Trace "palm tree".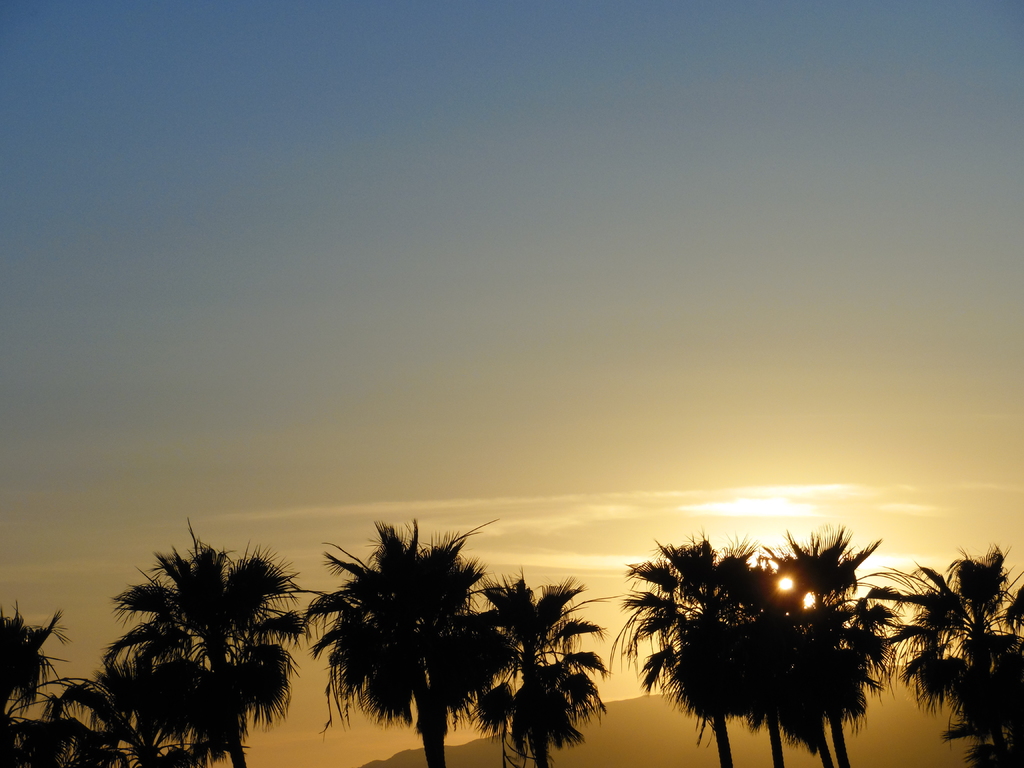
Traced to bbox=[303, 541, 511, 764].
